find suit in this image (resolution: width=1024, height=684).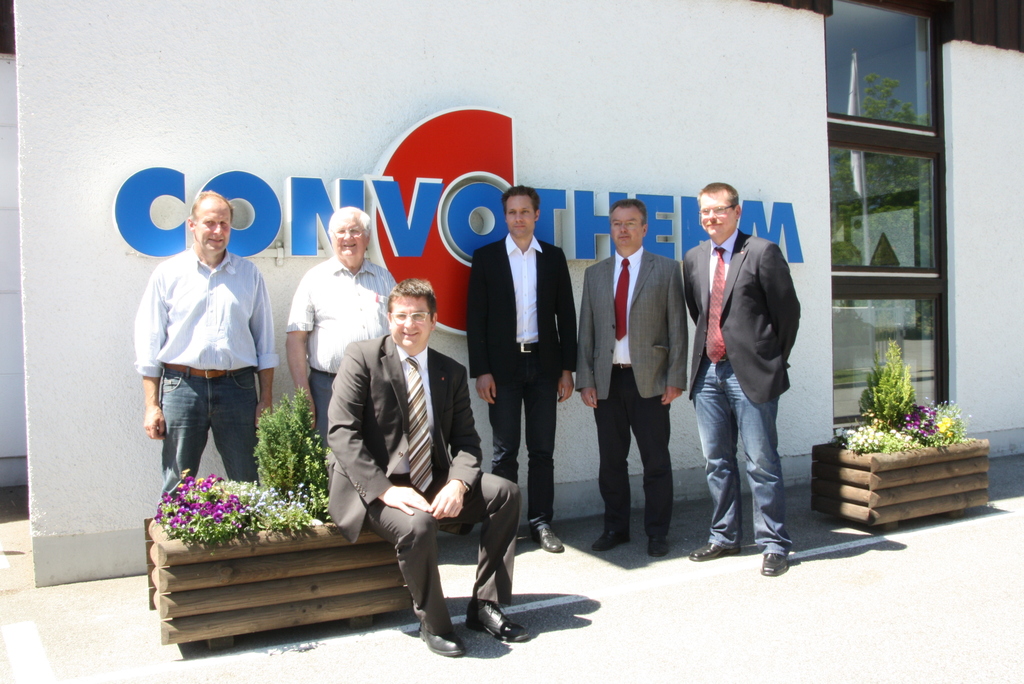
rect(576, 249, 685, 538).
